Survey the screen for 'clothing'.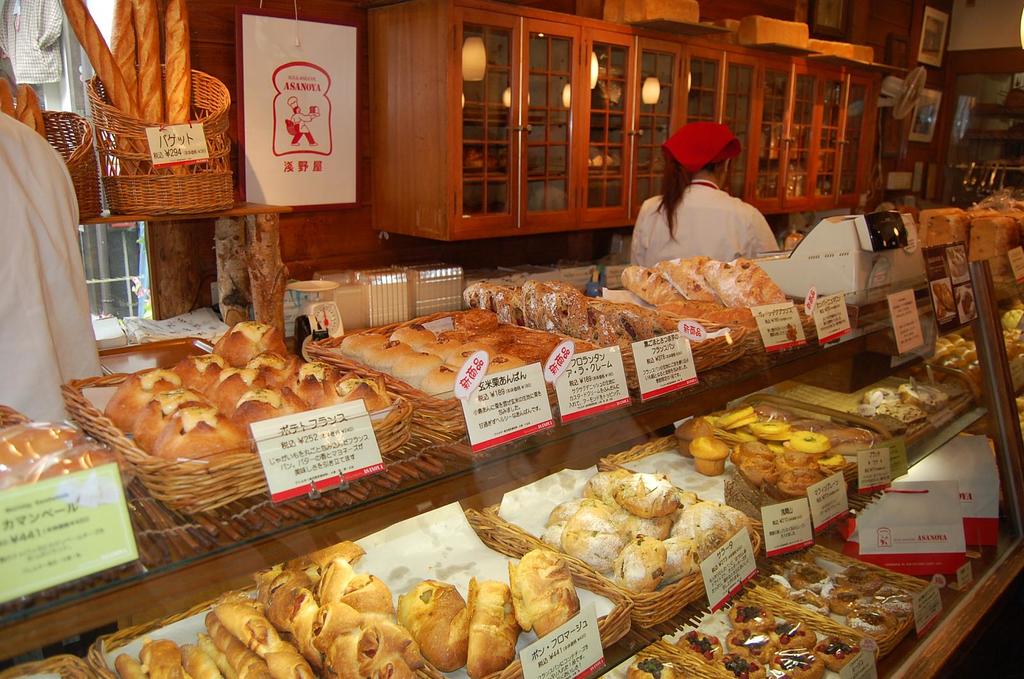
Survey found: bbox(0, 112, 89, 426).
